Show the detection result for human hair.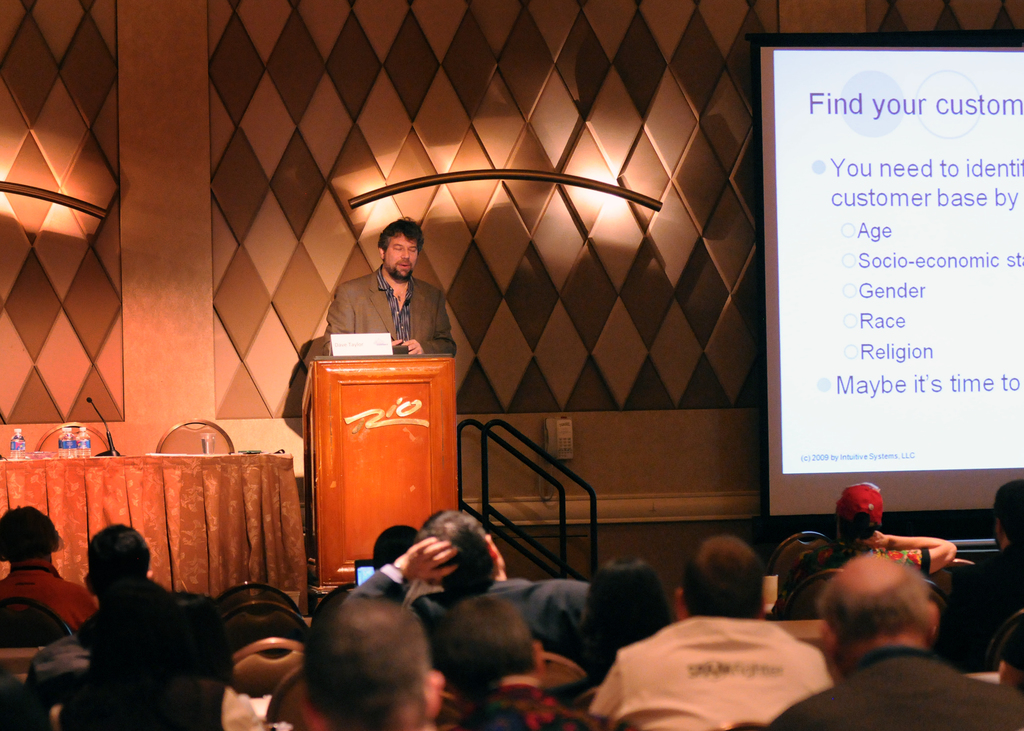
BBox(374, 524, 417, 573).
